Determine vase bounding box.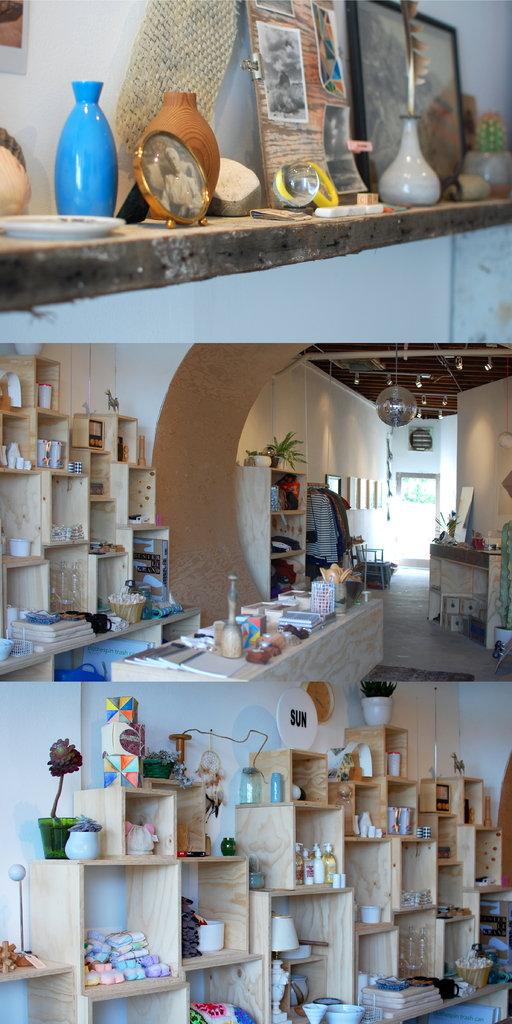
Determined: (left=241, top=765, right=260, bottom=803).
